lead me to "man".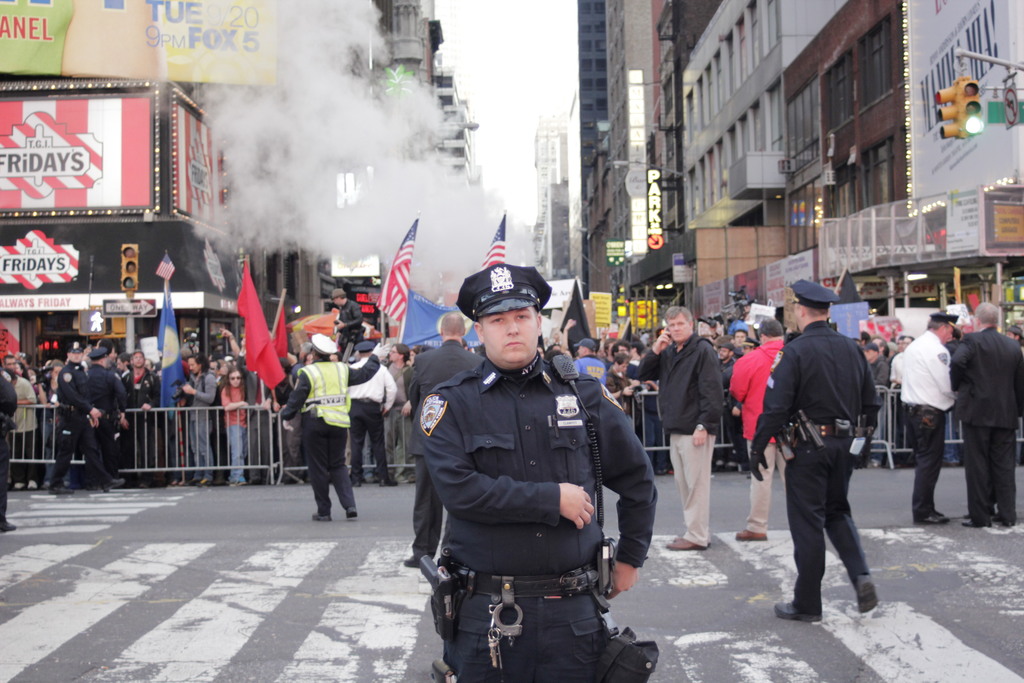
Lead to Rect(80, 349, 127, 492).
